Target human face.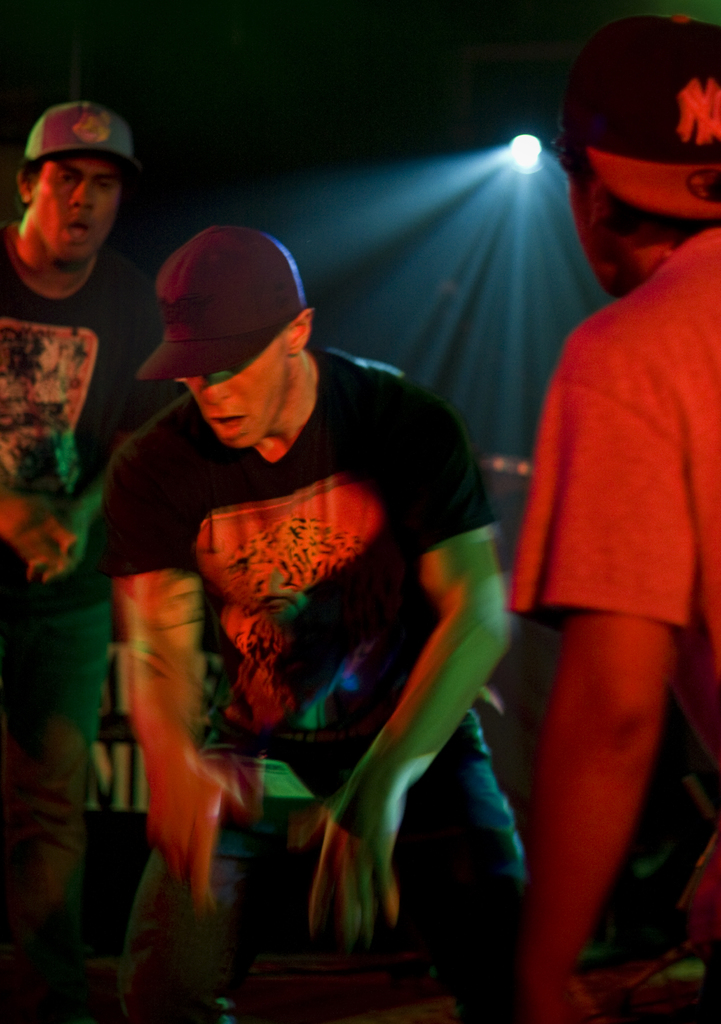
Target region: <box>29,159,119,257</box>.
